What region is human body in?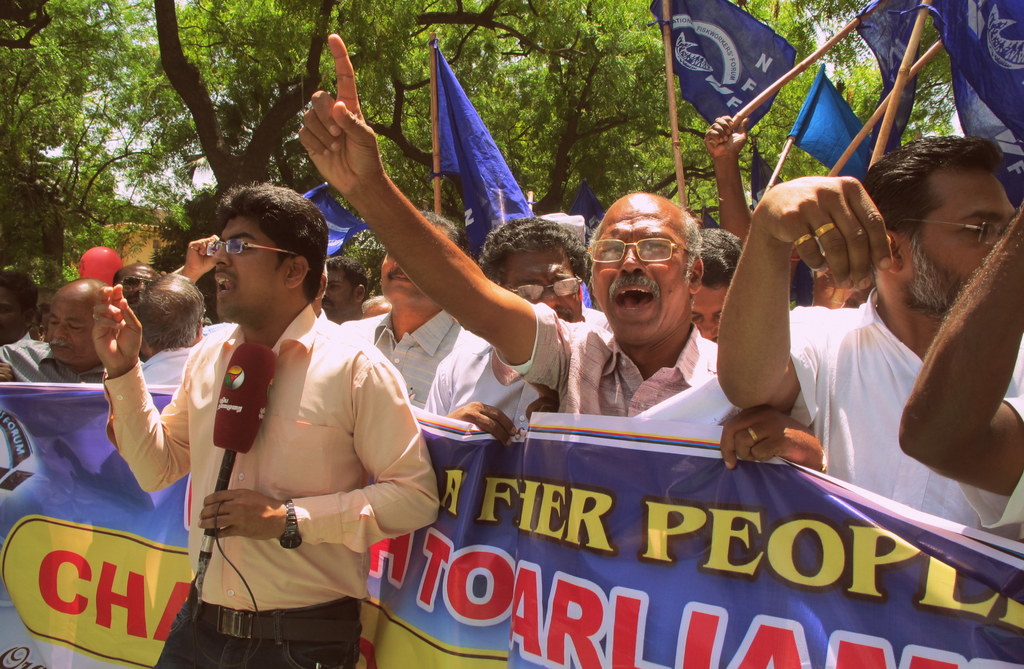
<region>686, 231, 746, 349</region>.
